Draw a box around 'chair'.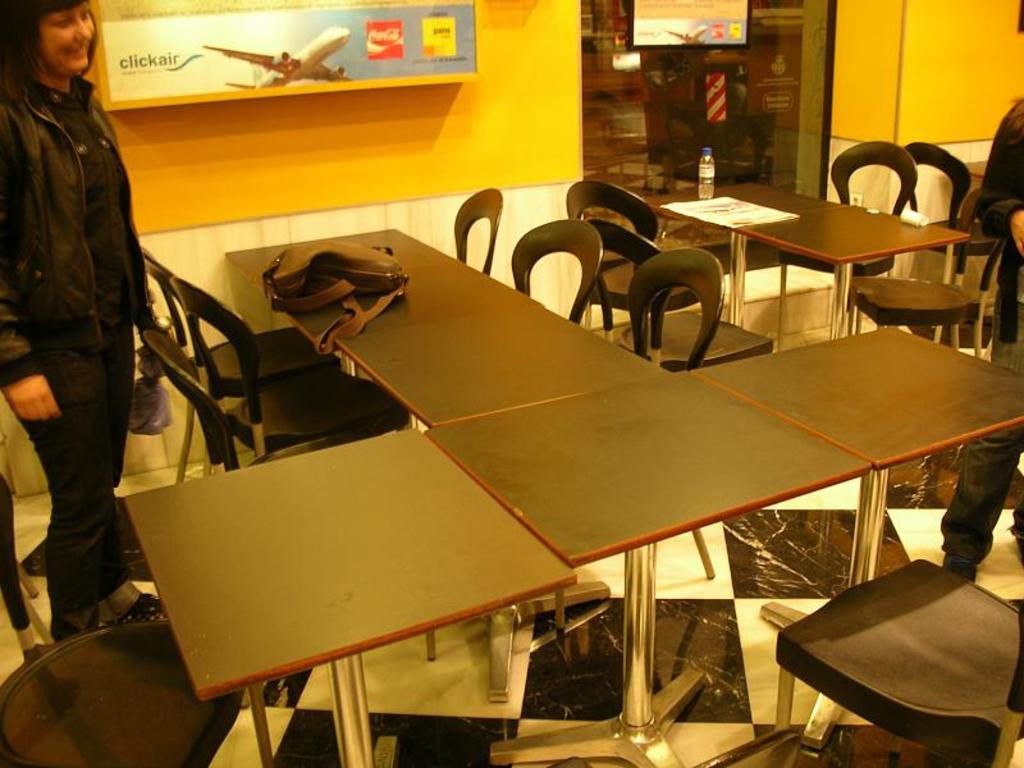
<region>778, 138, 922, 352</region>.
